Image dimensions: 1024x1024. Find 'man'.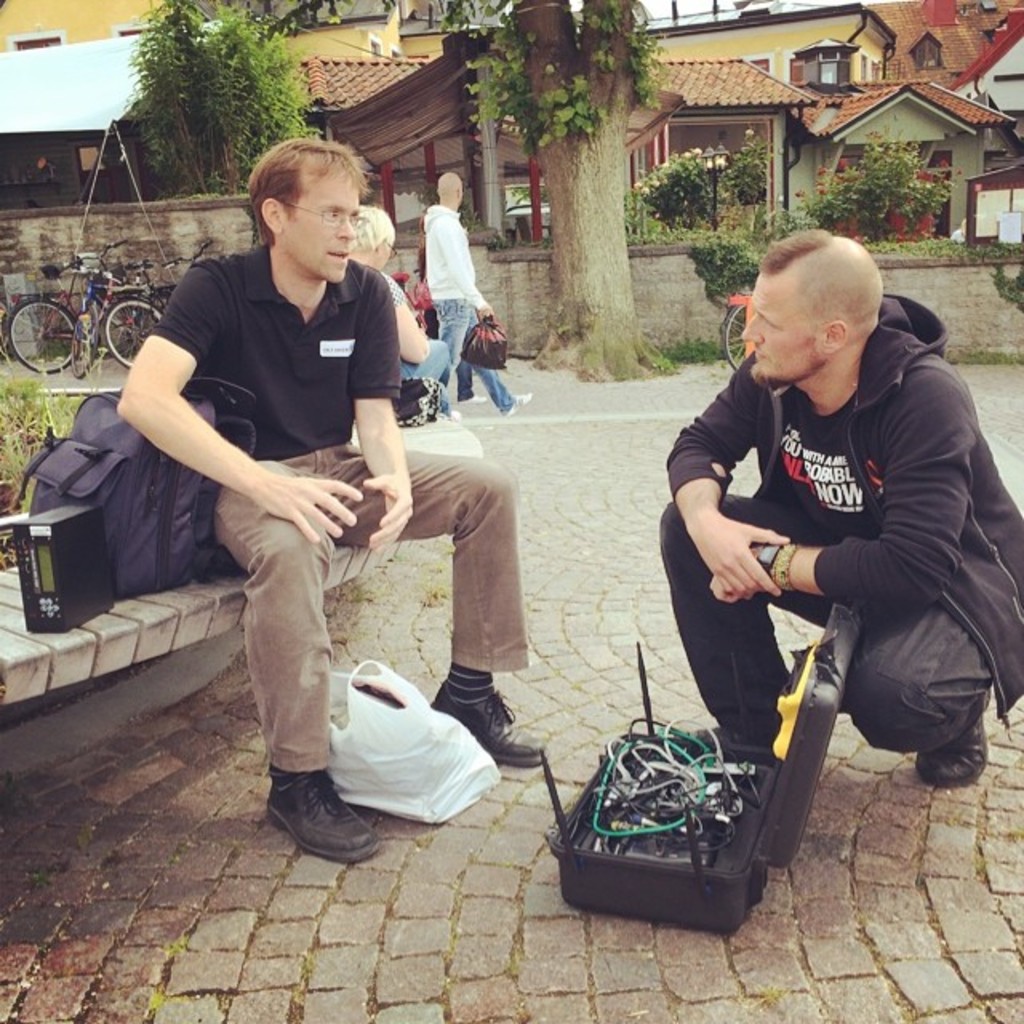
bbox=[107, 158, 522, 886].
